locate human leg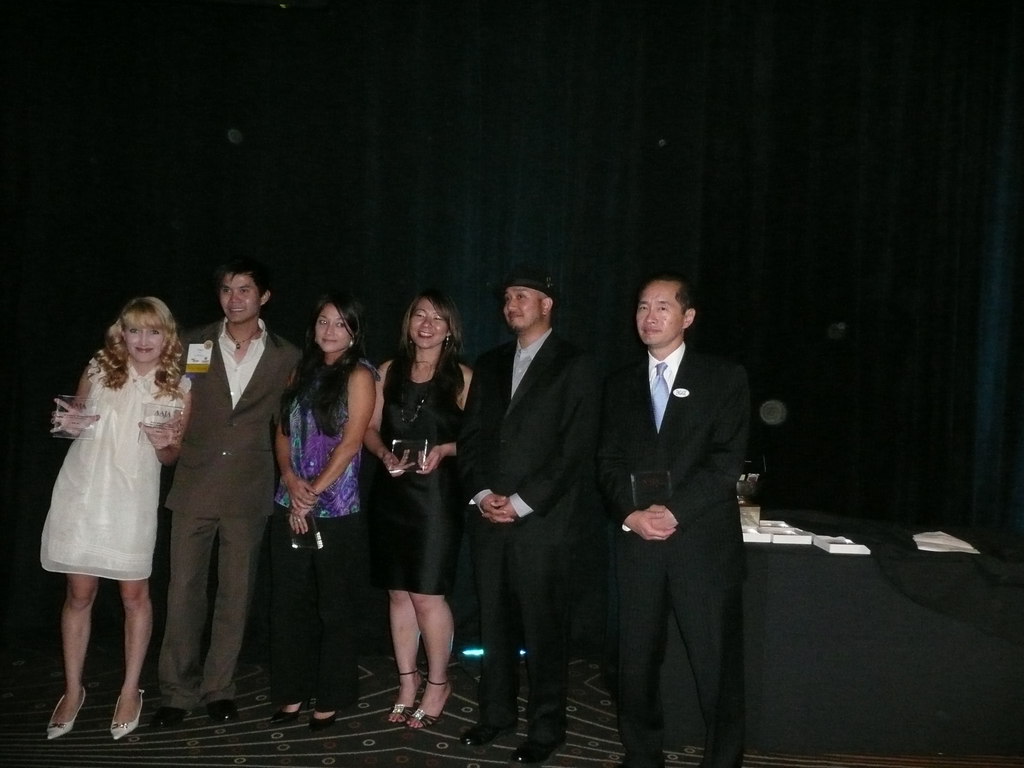
select_region(202, 518, 265, 725)
